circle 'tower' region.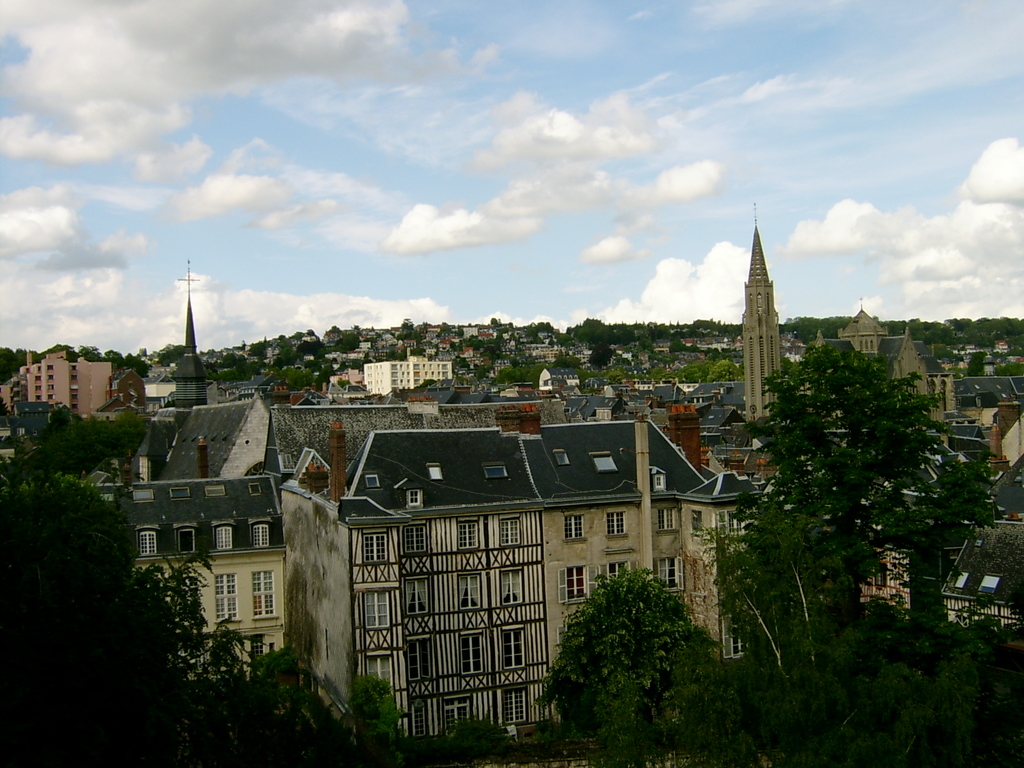
Region: bbox(742, 203, 787, 422).
